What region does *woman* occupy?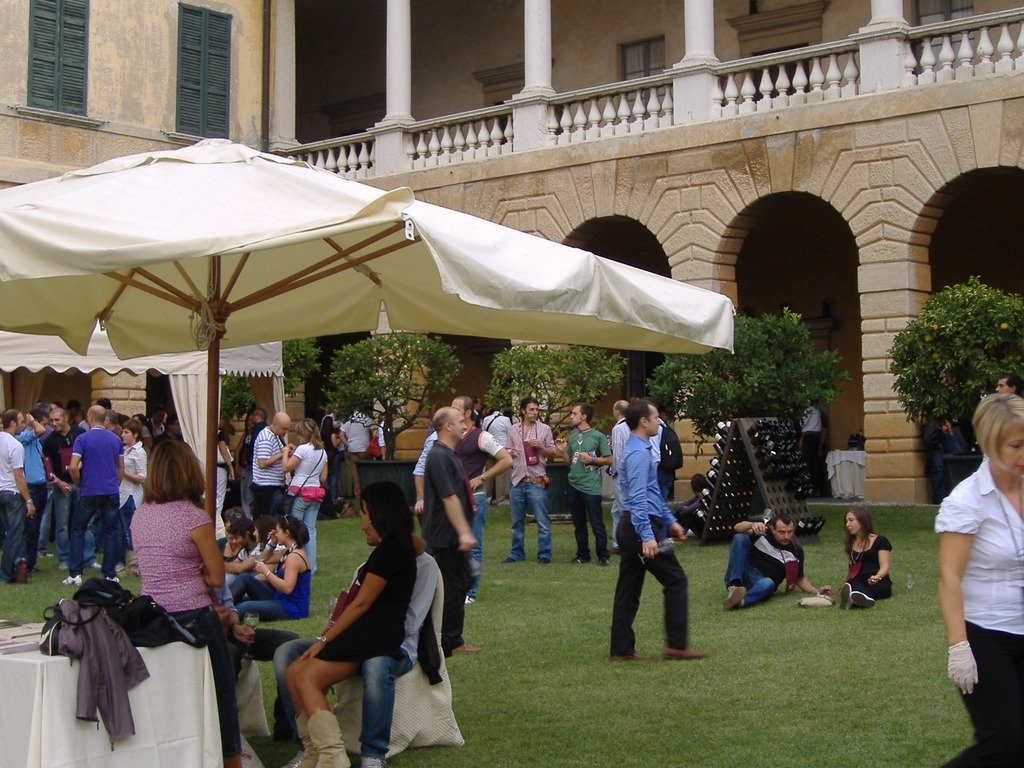
Rect(112, 416, 155, 565).
